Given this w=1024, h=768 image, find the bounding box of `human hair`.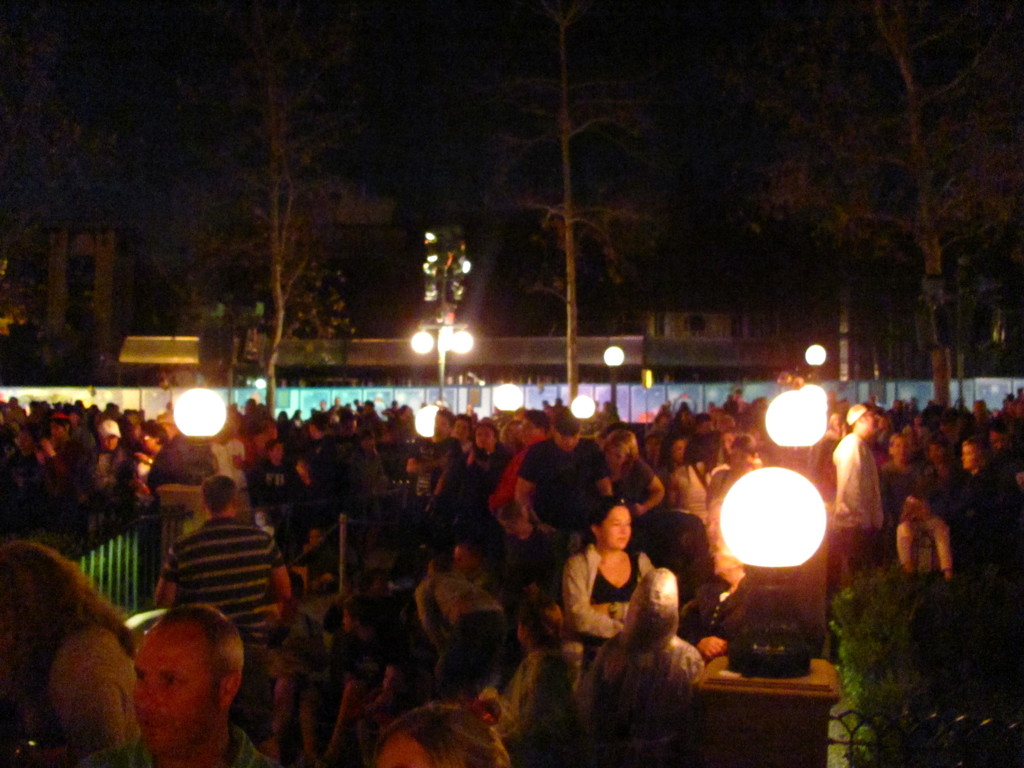
[x1=732, y1=431, x2=758, y2=460].
